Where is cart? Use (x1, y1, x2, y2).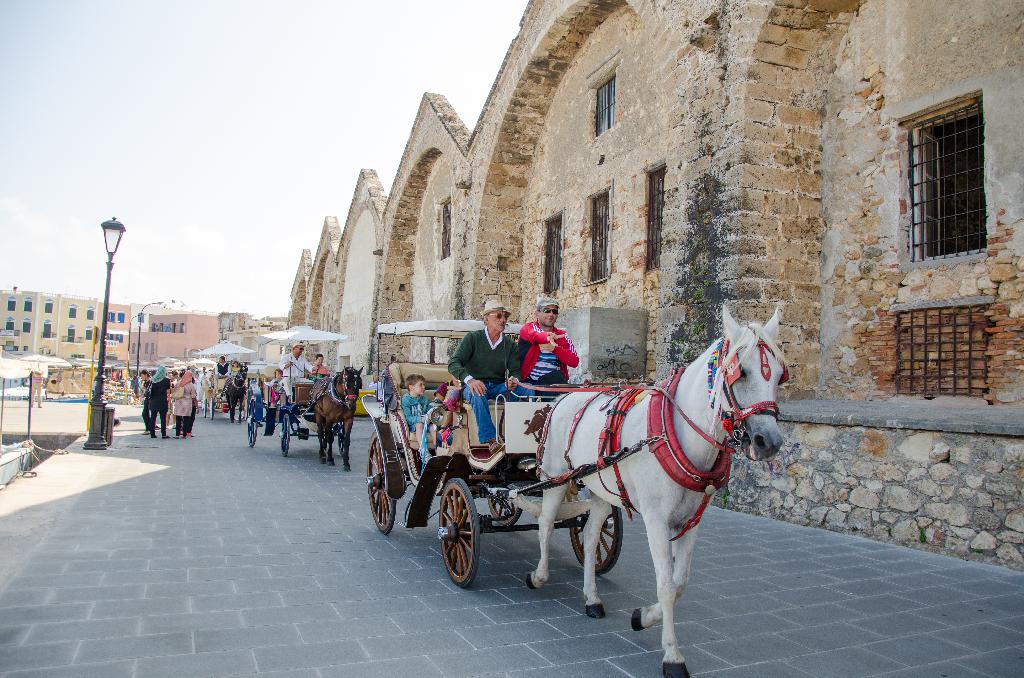
(362, 318, 661, 588).
